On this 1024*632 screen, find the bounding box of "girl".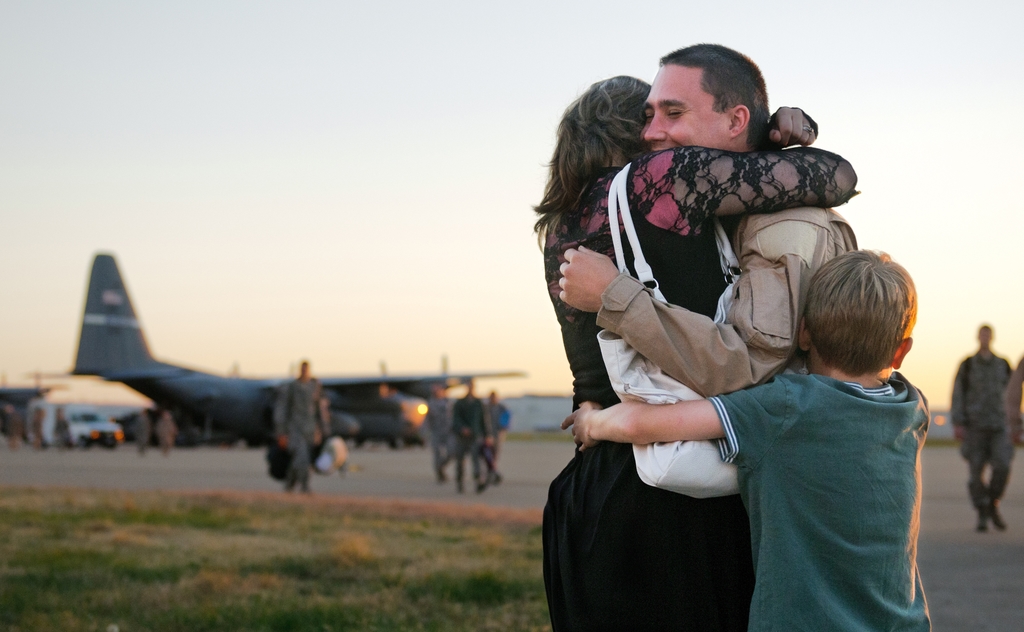
Bounding box: crop(547, 74, 856, 623).
